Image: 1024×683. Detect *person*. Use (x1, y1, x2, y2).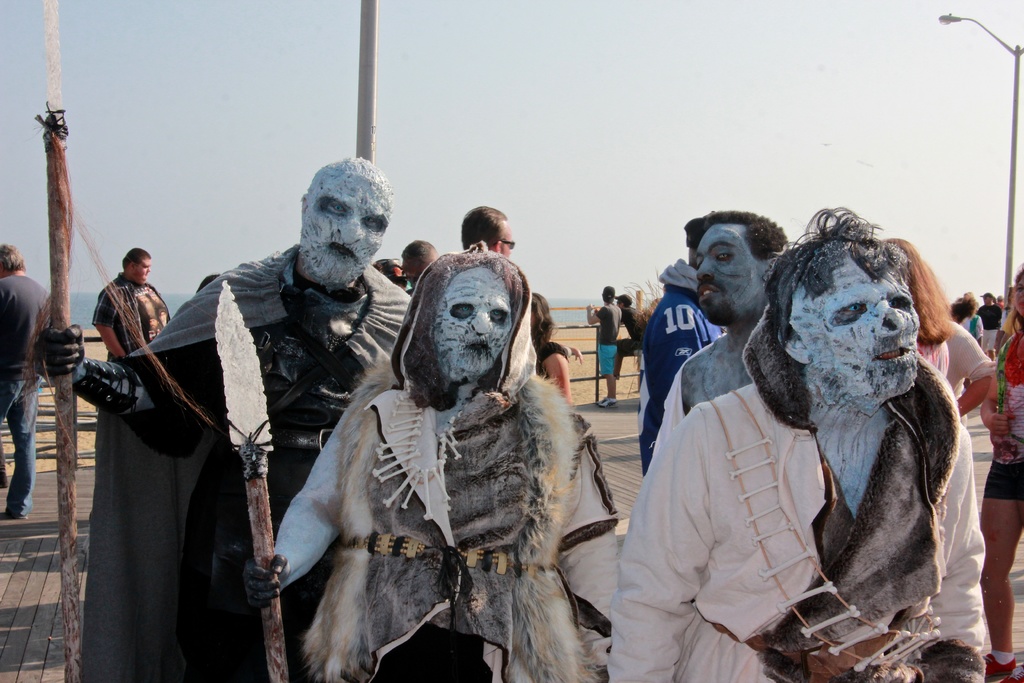
(282, 222, 590, 680).
